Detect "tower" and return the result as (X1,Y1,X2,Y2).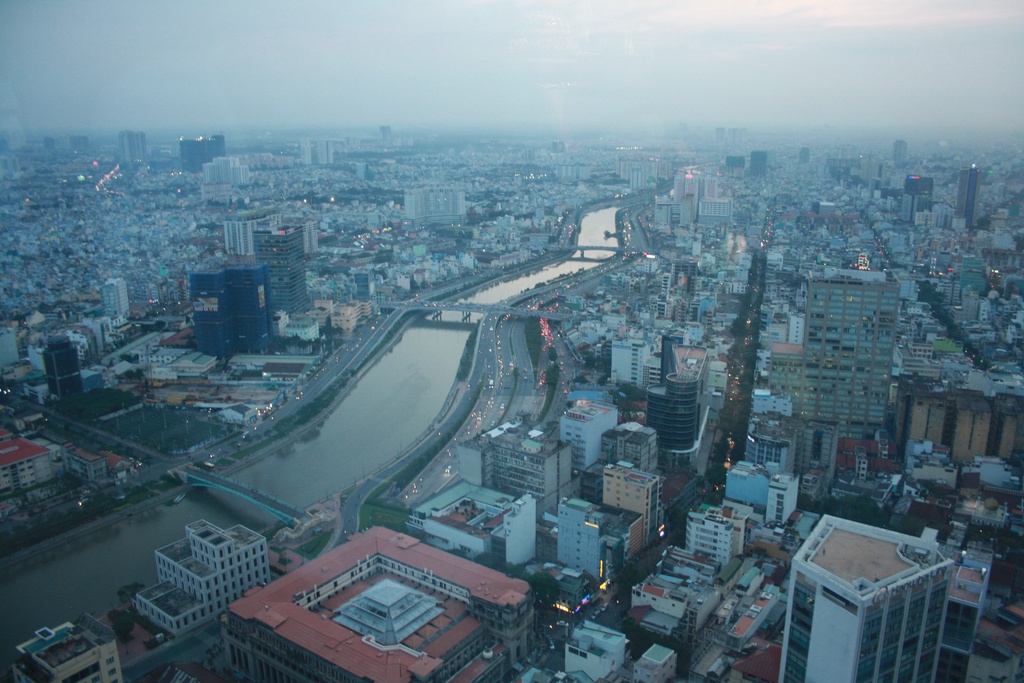
(895,138,906,166).
